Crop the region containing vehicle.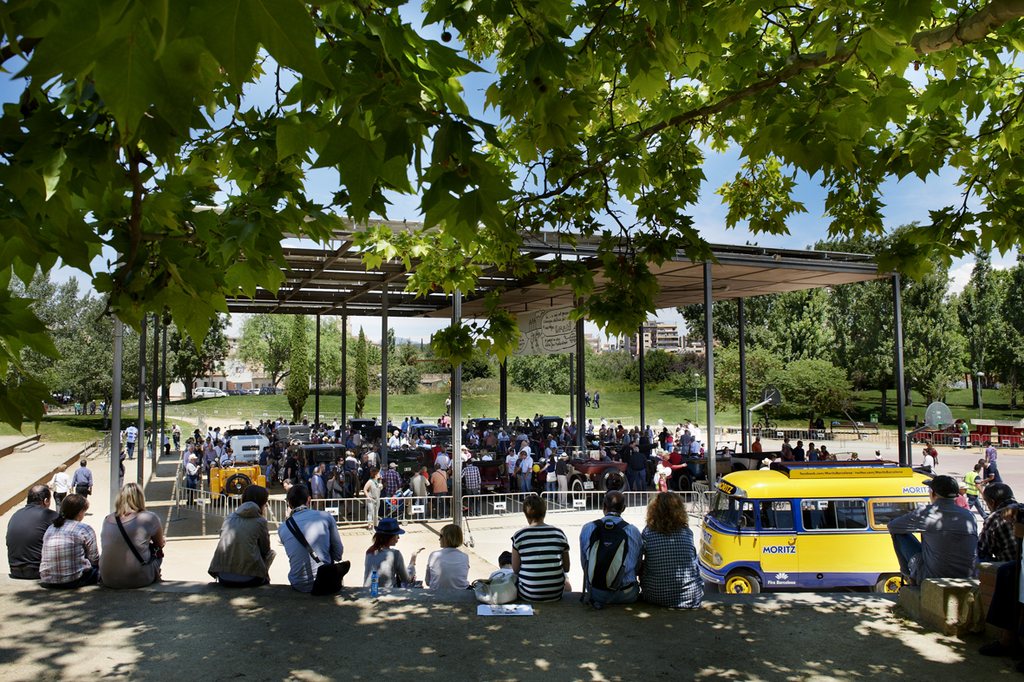
Crop region: bbox(401, 420, 448, 443).
